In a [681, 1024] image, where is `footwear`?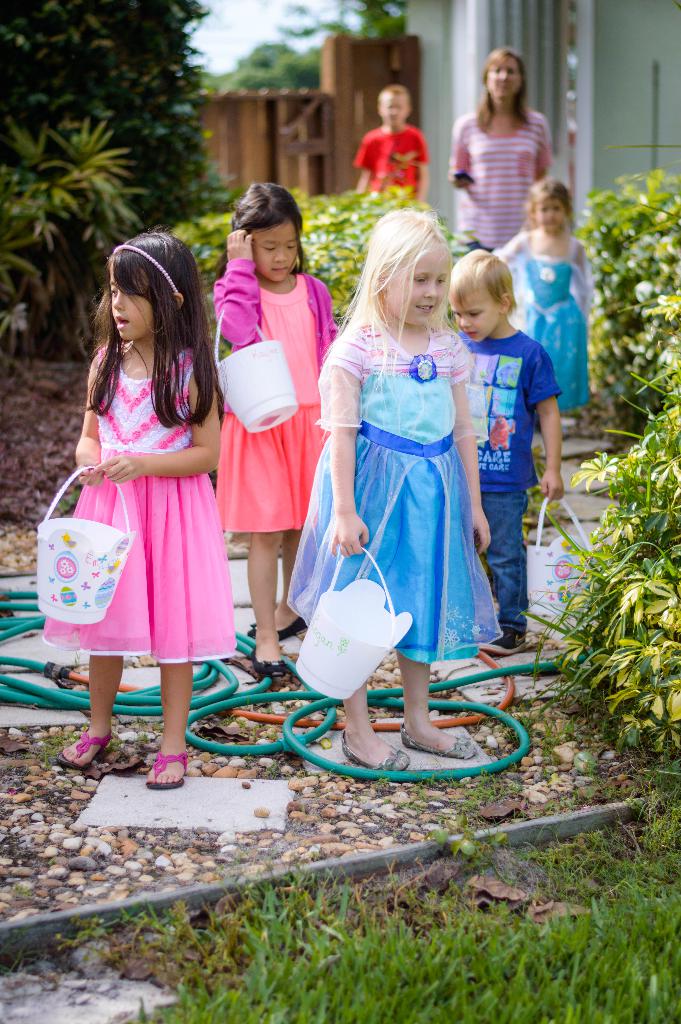
135:726:190:804.
